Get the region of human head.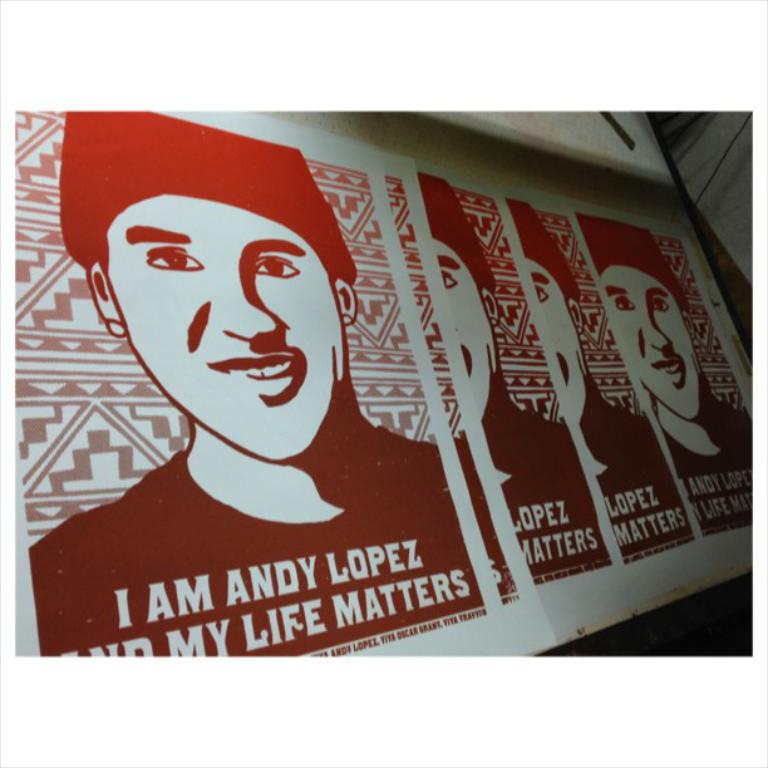
503/195/587/428.
